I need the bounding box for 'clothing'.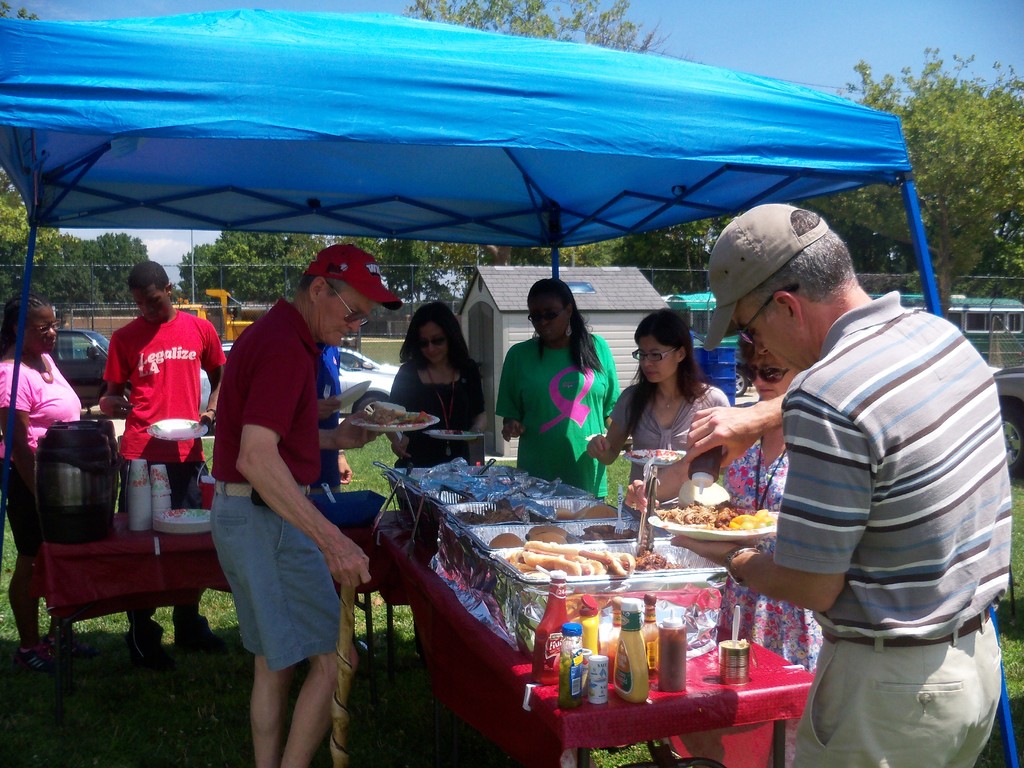
Here it is: (0,344,83,555).
